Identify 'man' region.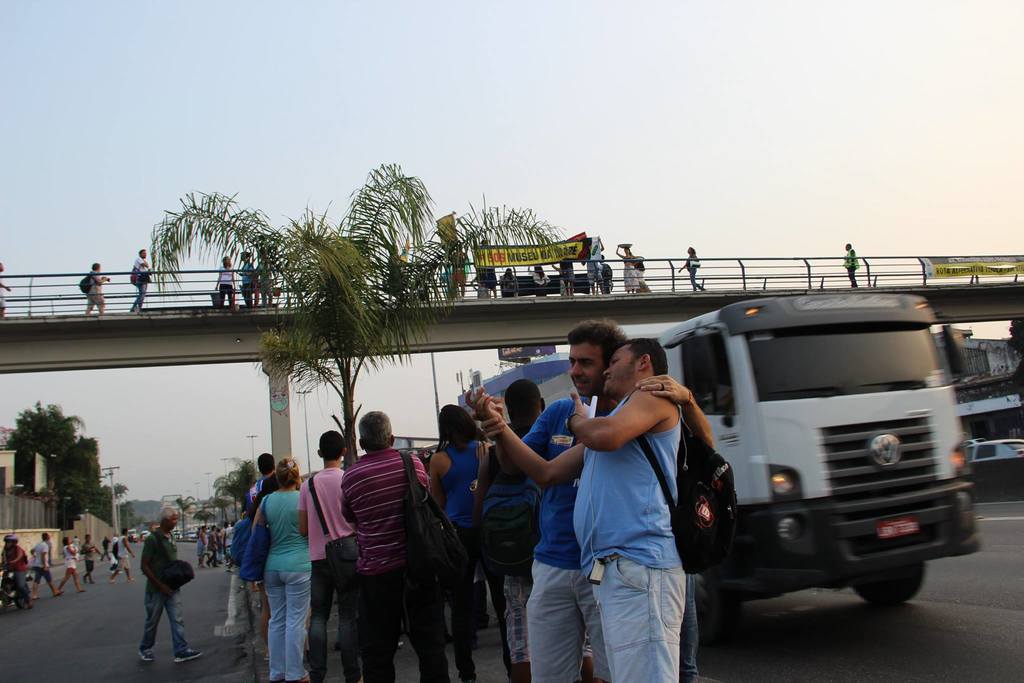
Region: detection(481, 377, 596, 682).
